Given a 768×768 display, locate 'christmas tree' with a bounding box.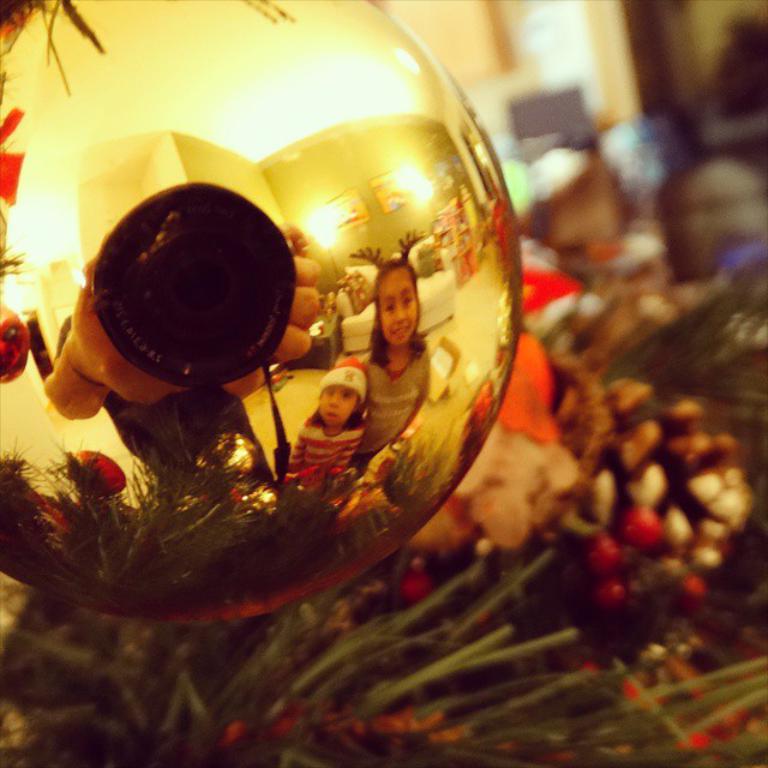
Located: (0,0,767,767).
